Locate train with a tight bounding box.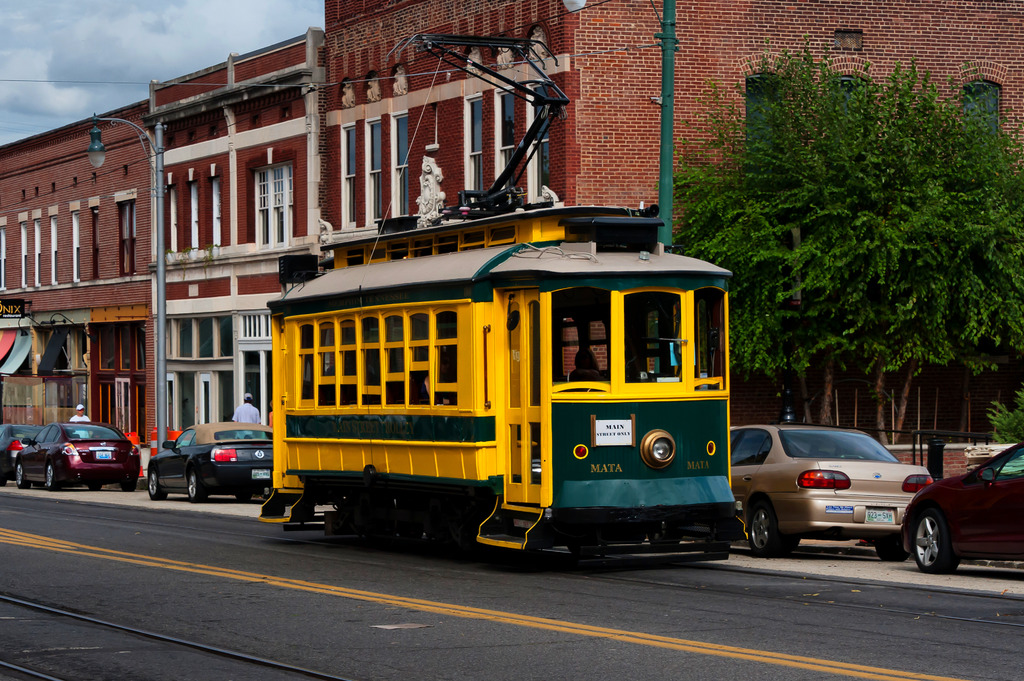
region(257, 30, 733, 566).
